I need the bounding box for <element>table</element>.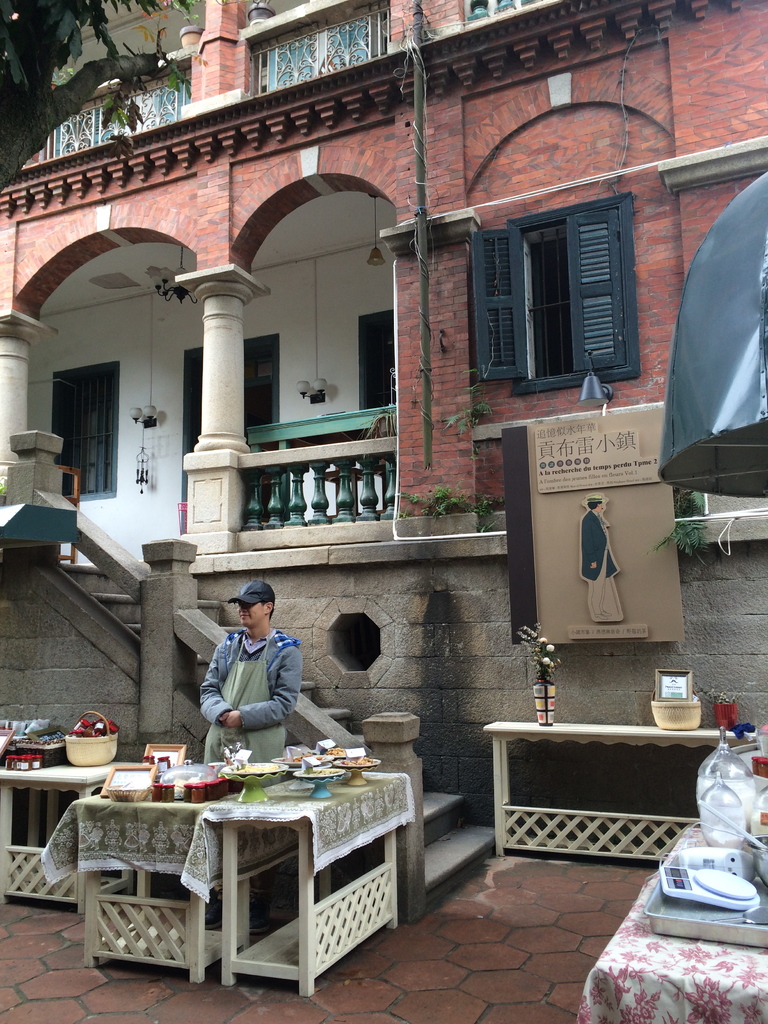
Here it is: (left=0, top=760, right=141, bottom=904).
